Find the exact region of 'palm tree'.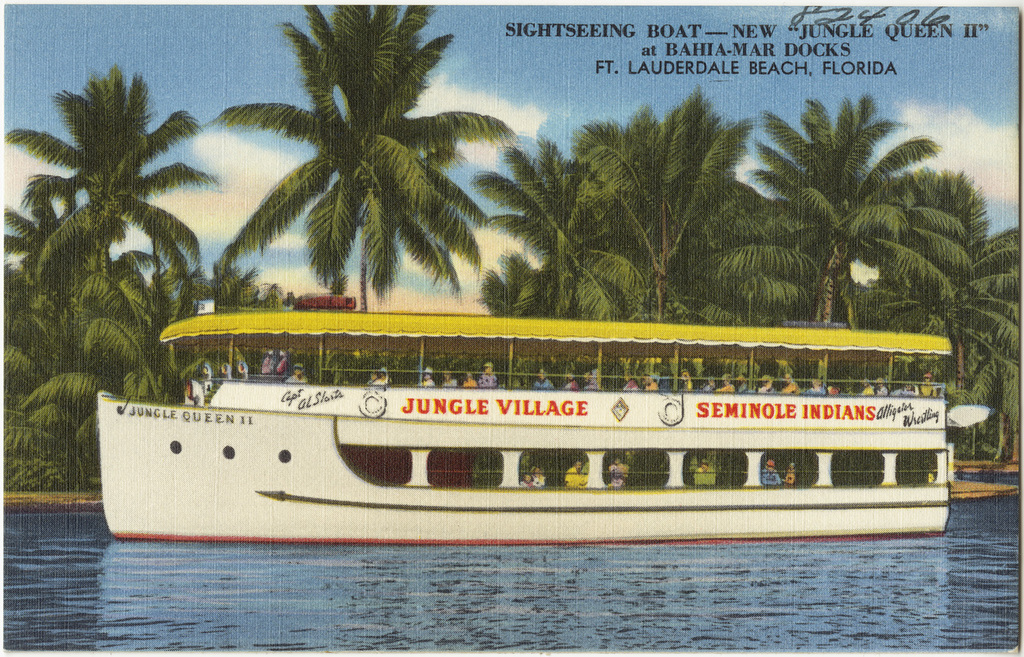
Exact region: [x1=27, y1=177, x2=118, y2=276].
